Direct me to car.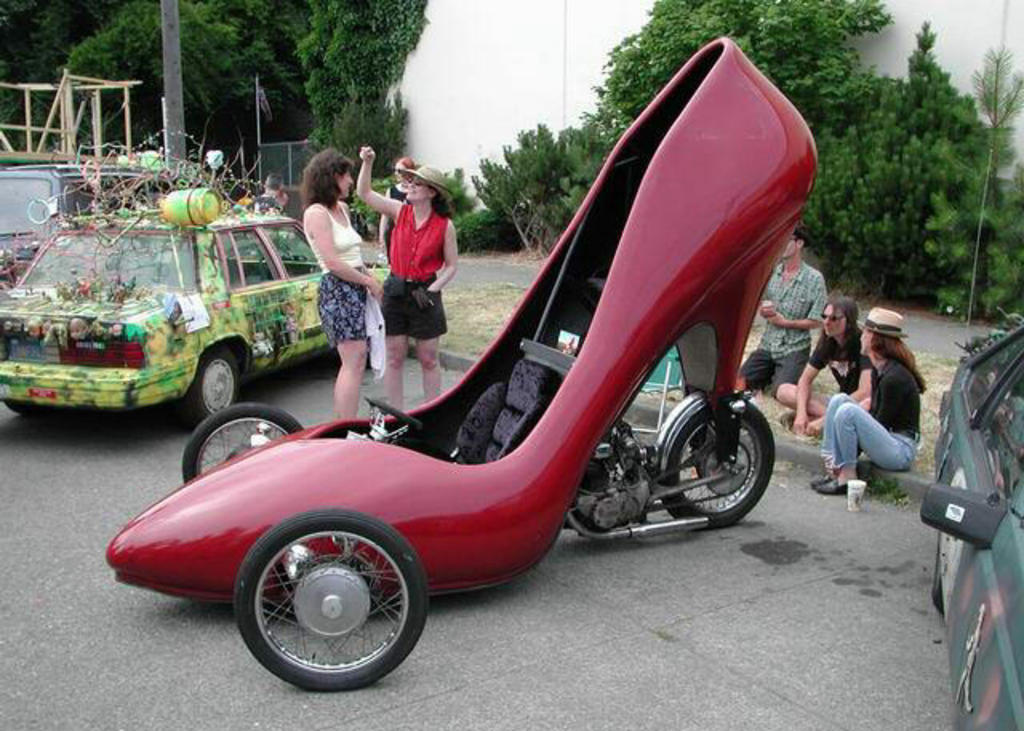
Direction: locate(918, 312, 1022, 729).
